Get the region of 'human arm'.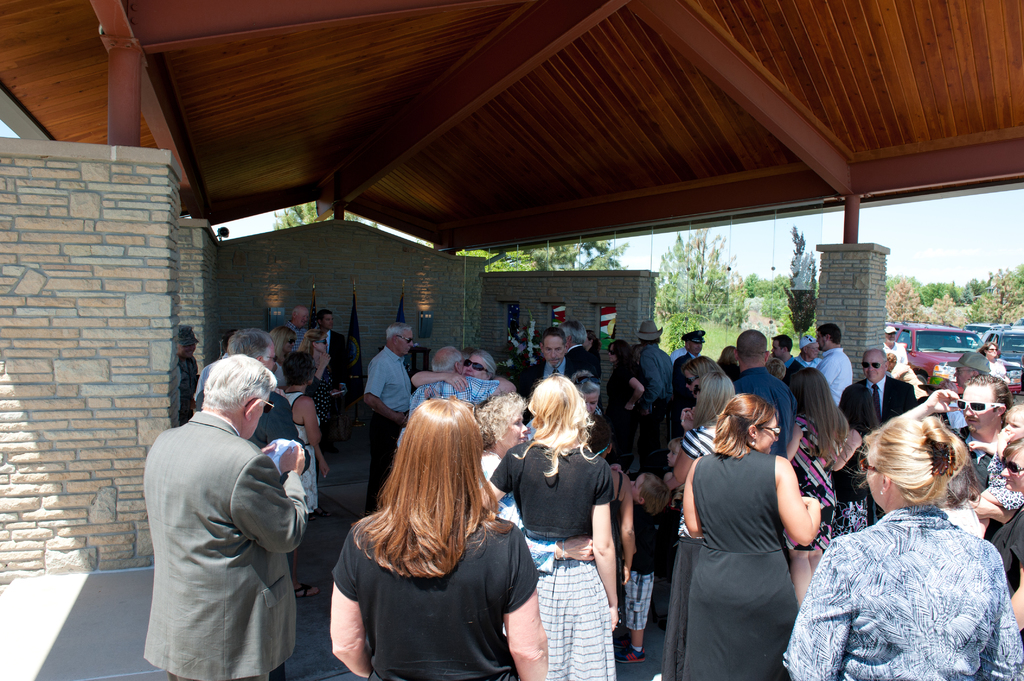
region(493, 524, 550, 680).
